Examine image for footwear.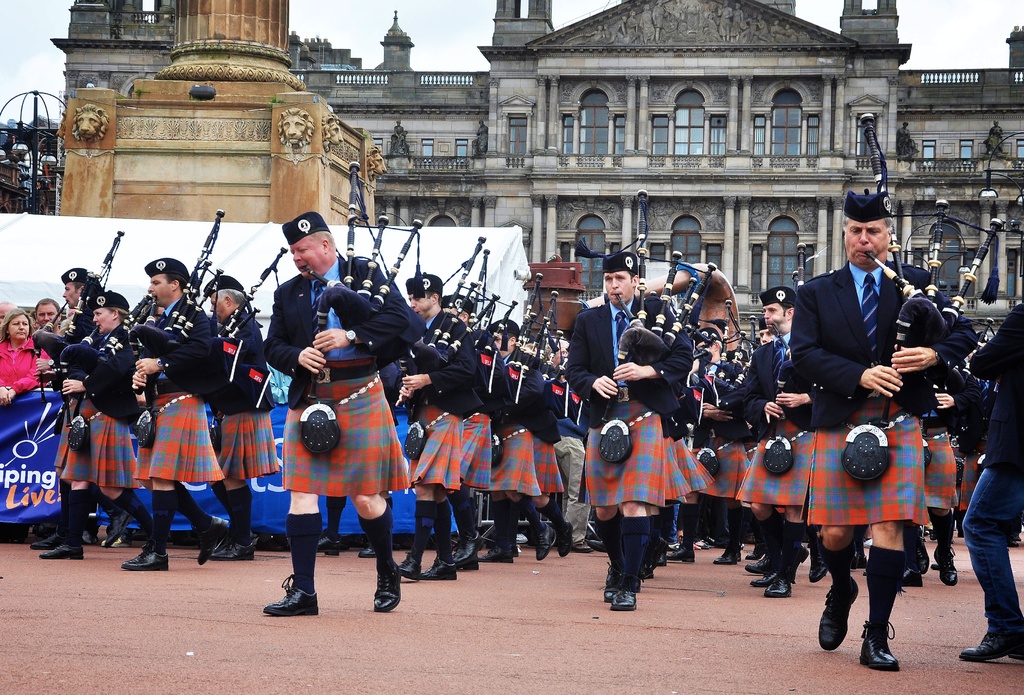
Examination result: l=750, t=568, r=781, b=587.
